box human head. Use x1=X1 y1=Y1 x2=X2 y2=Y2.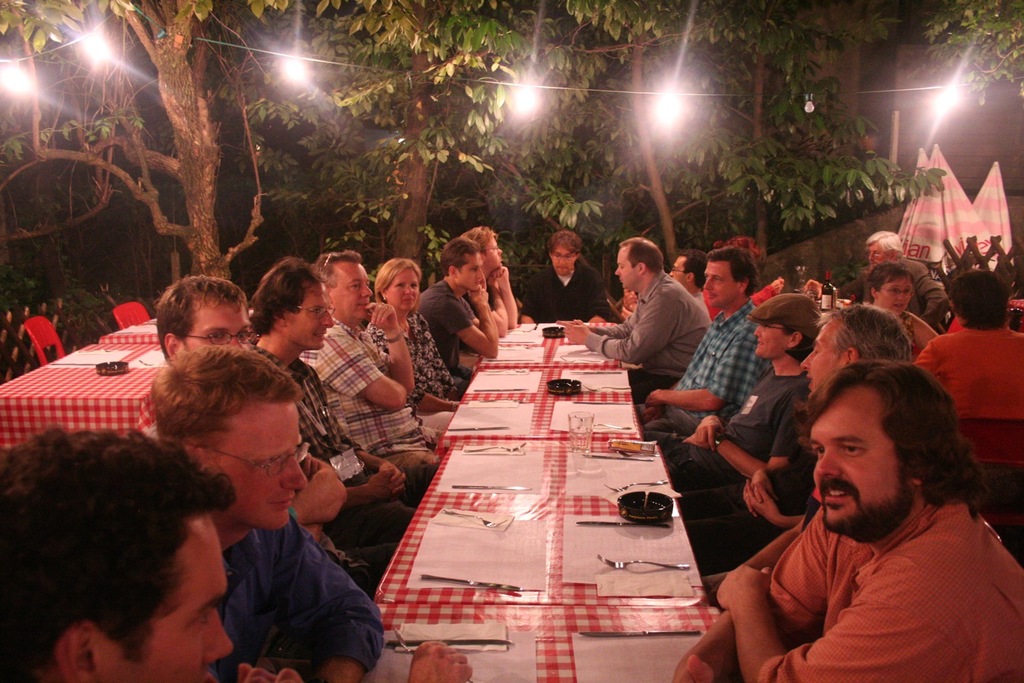
x1=713 y1=237 x2=768 y2=274.
